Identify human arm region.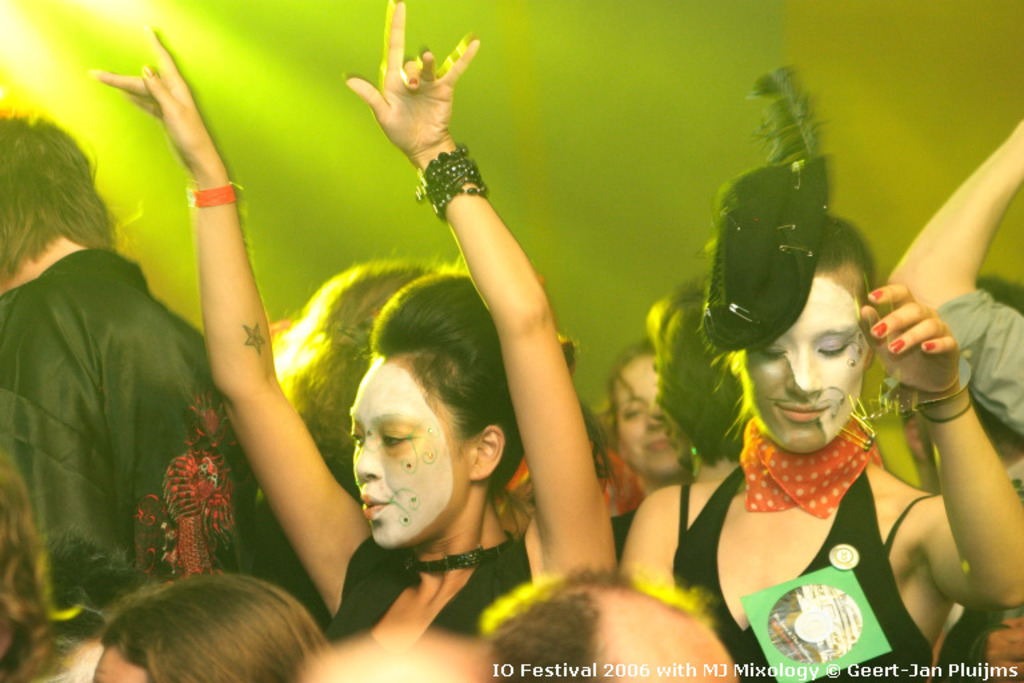
Region: bbox(888, 107, 1023, 440).
